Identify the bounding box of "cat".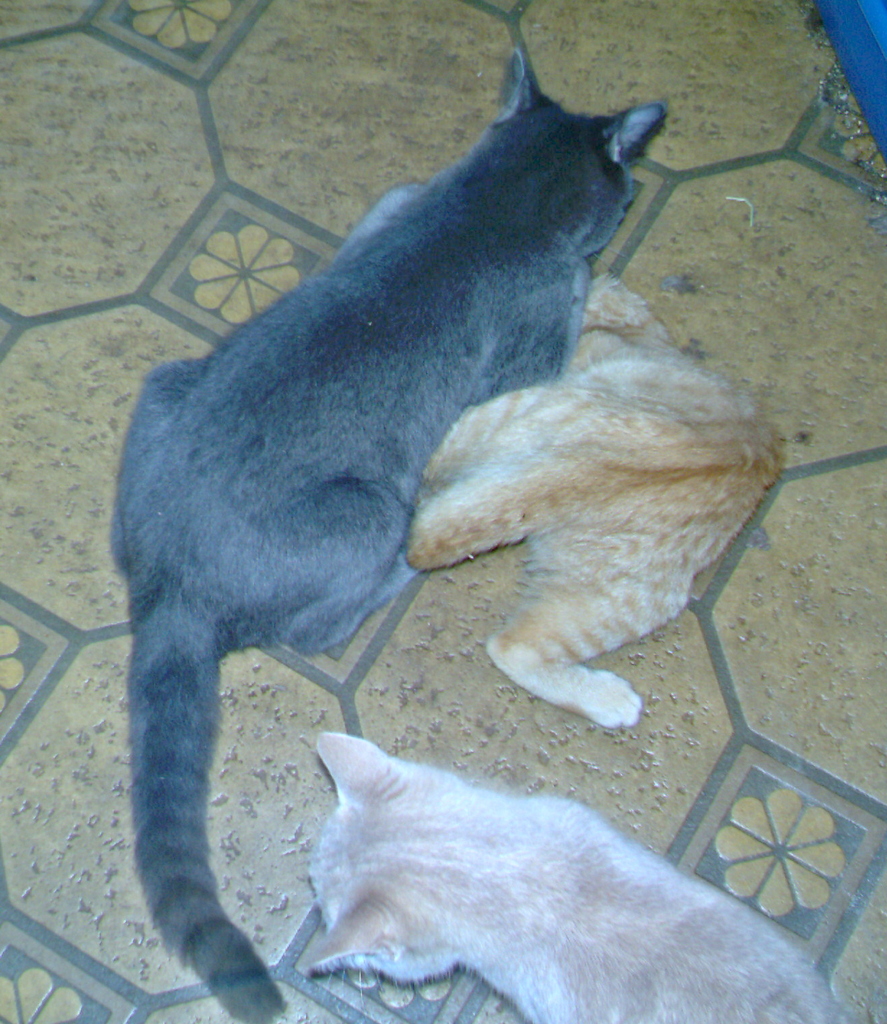
[112,20,675,1023].
